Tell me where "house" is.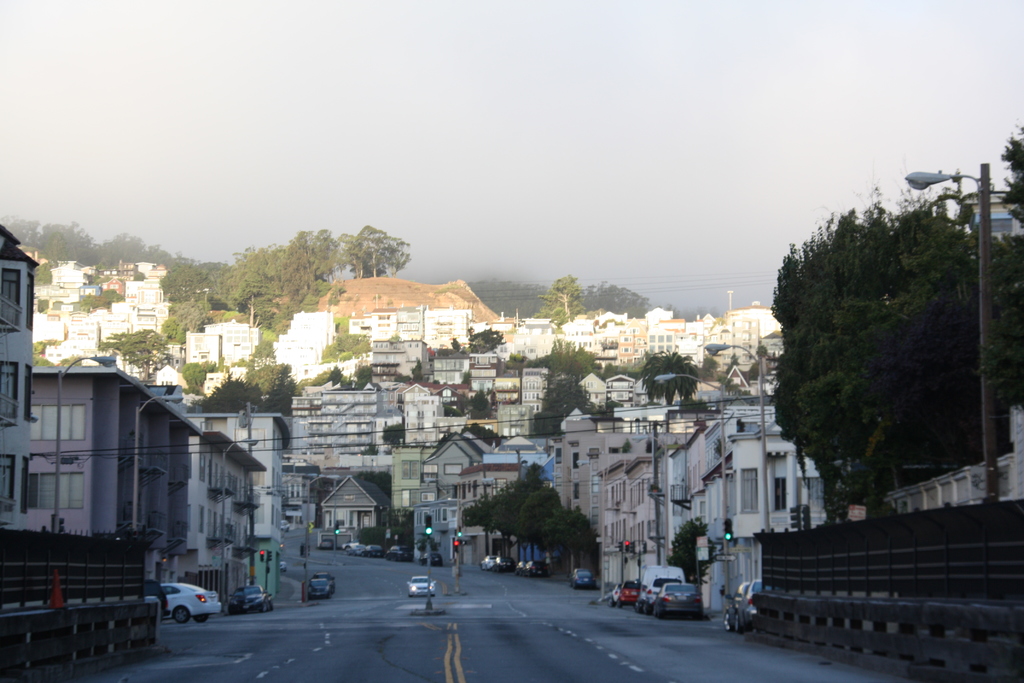
"house" is at box=[46, 254, 87, 287].
